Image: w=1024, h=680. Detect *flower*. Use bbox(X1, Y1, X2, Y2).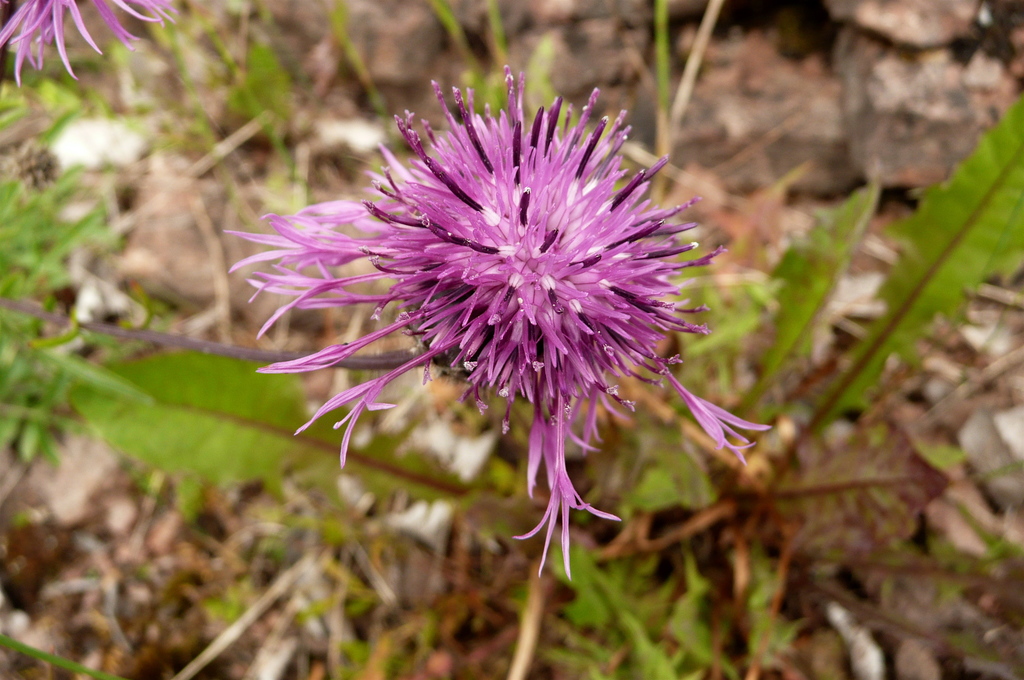
bbox(0, 0, 181, 80).
